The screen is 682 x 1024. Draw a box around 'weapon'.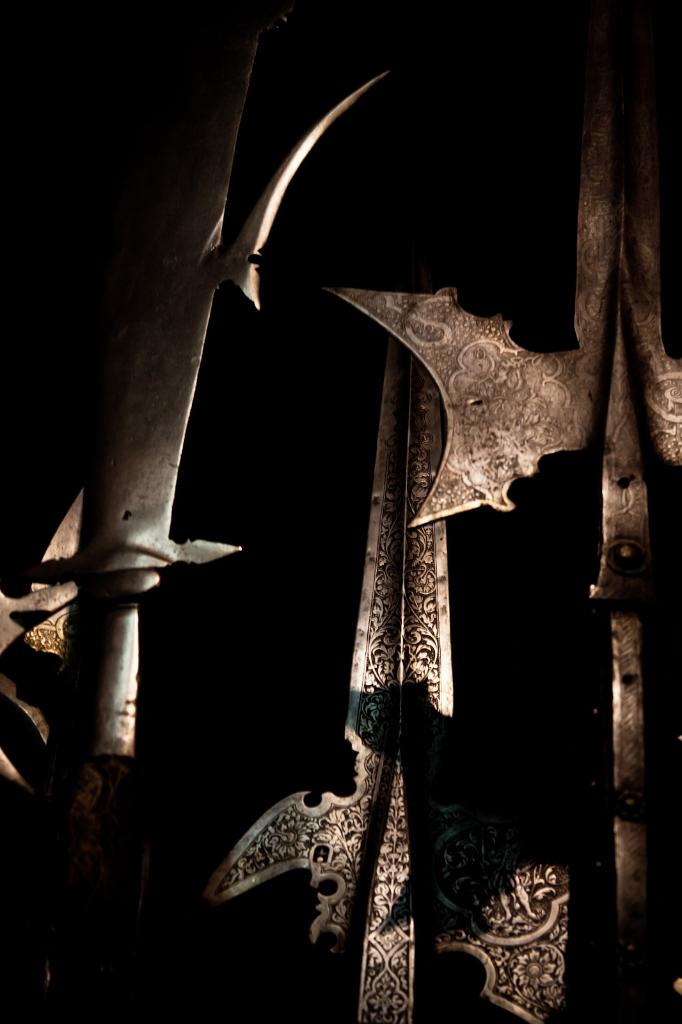
BBox(206, 333, 575, 1023).
